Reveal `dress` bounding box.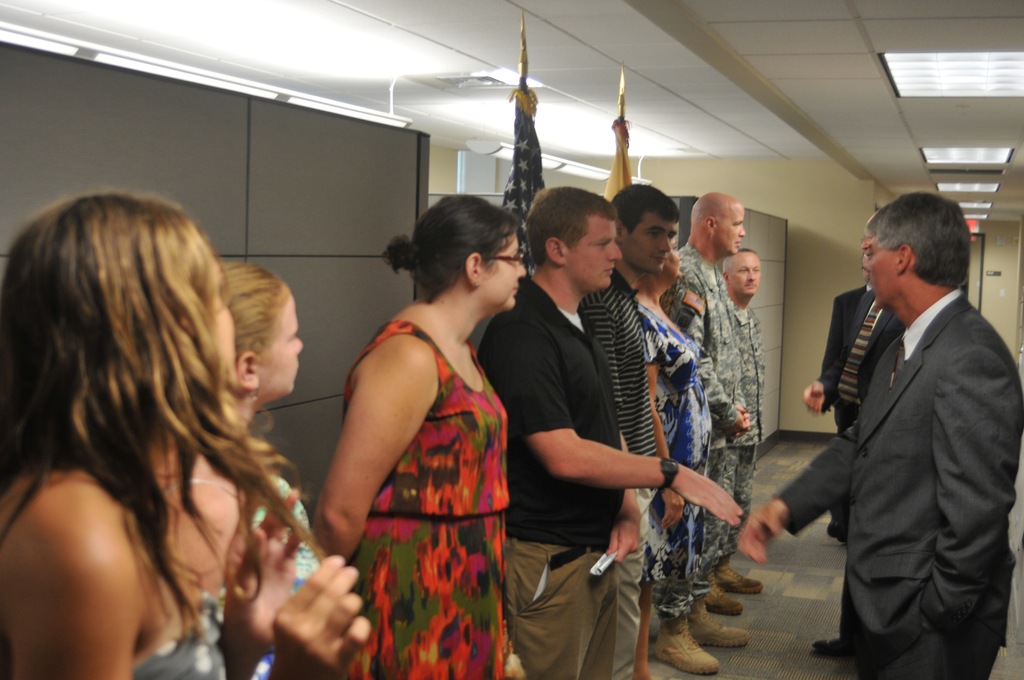
Revealed: bbox=[337, 293, 518, 644].
